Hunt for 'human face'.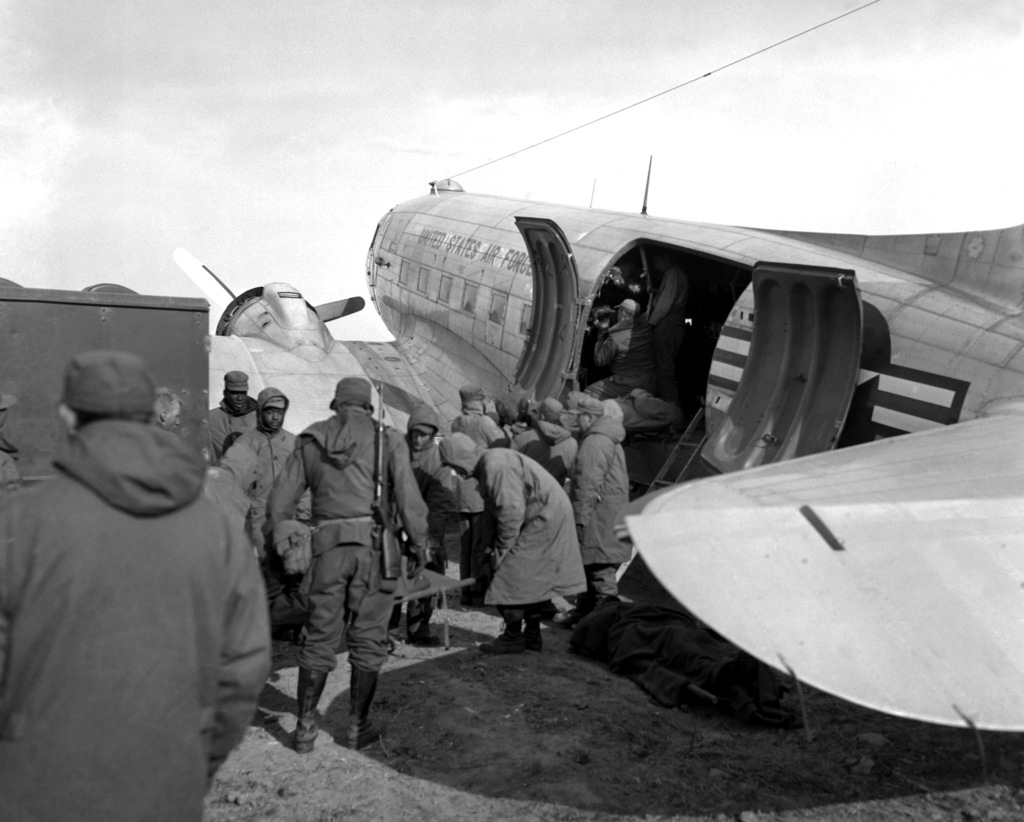
Hunted down at box(265, 407, 285, 427).
